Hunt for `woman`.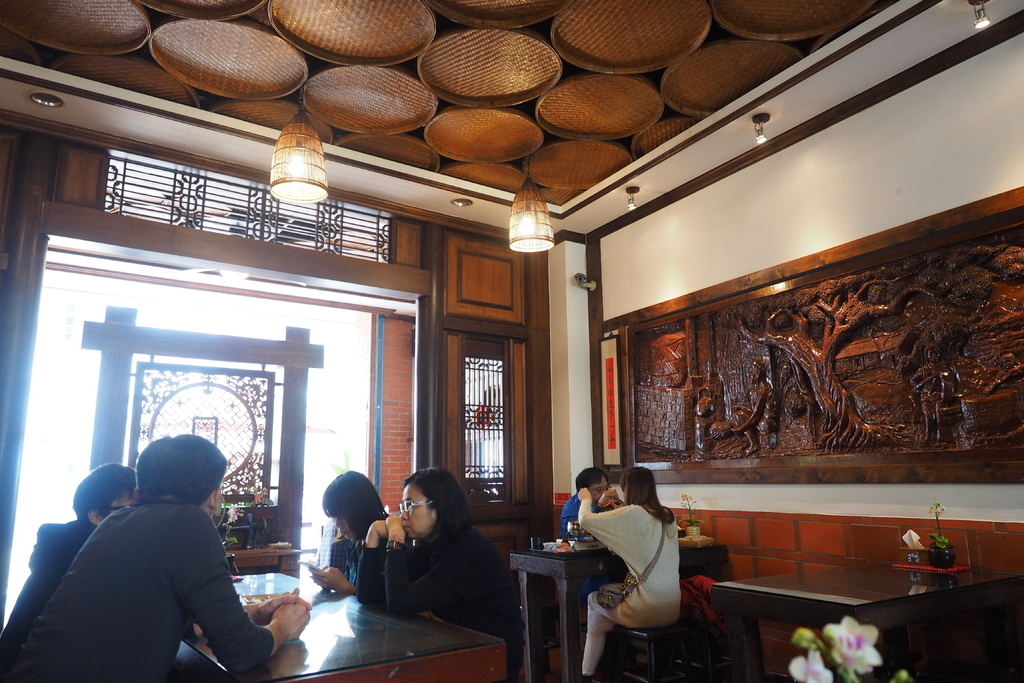
Hunted down at pyautogui.locateOnScreen(572, 465, 685, 682).
